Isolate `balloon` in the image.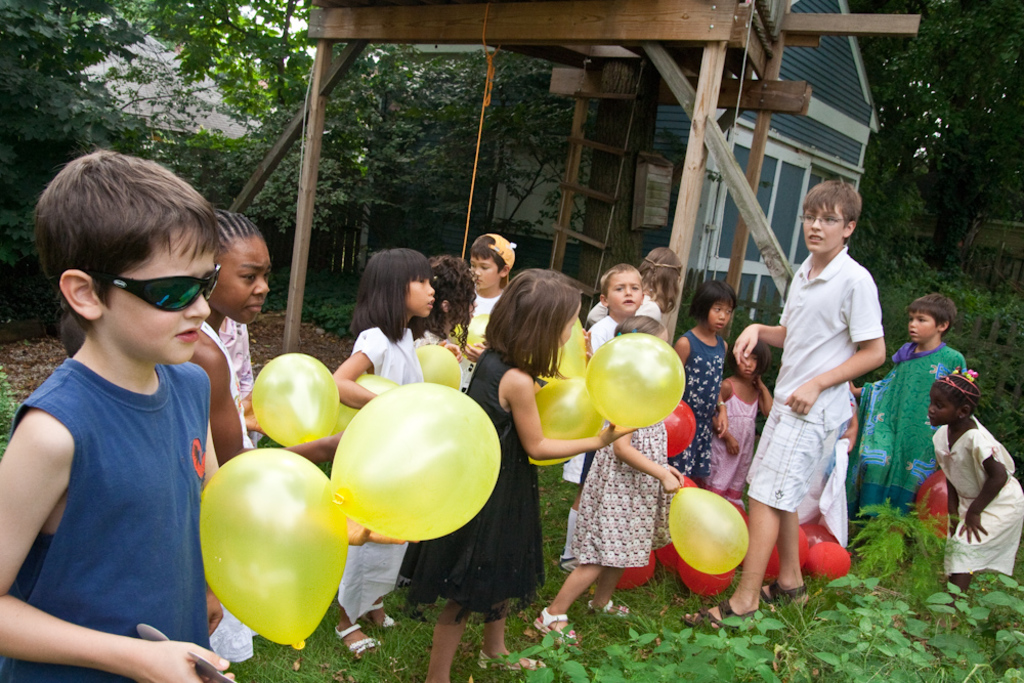
Isolated region: [199, 445, 350, 649].
